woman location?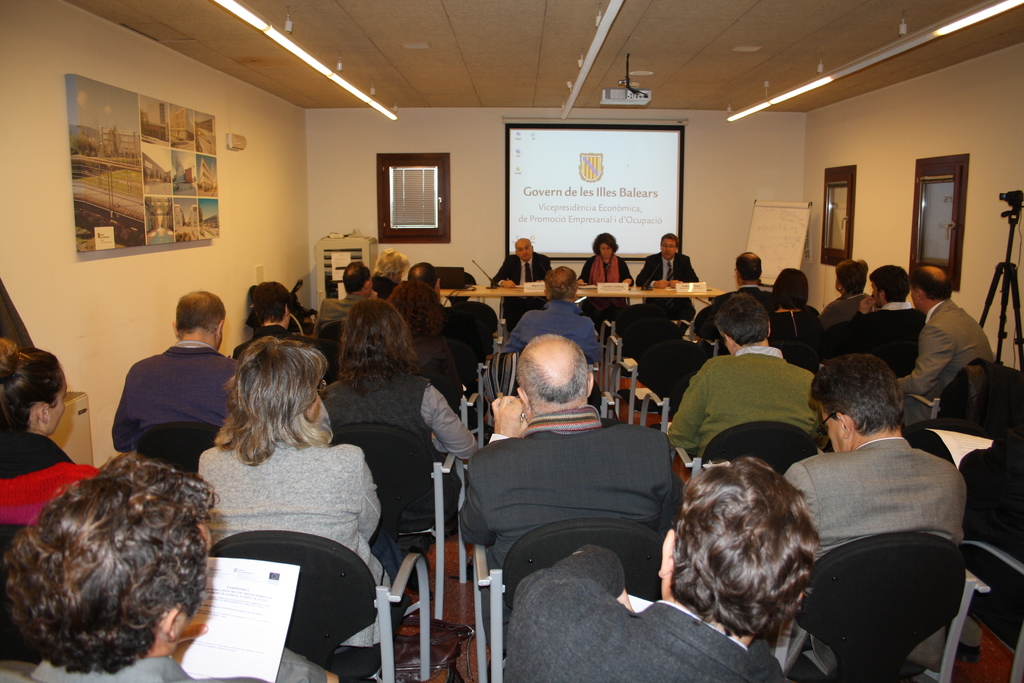
(left=577, top=229, right=637, bottom=318)
